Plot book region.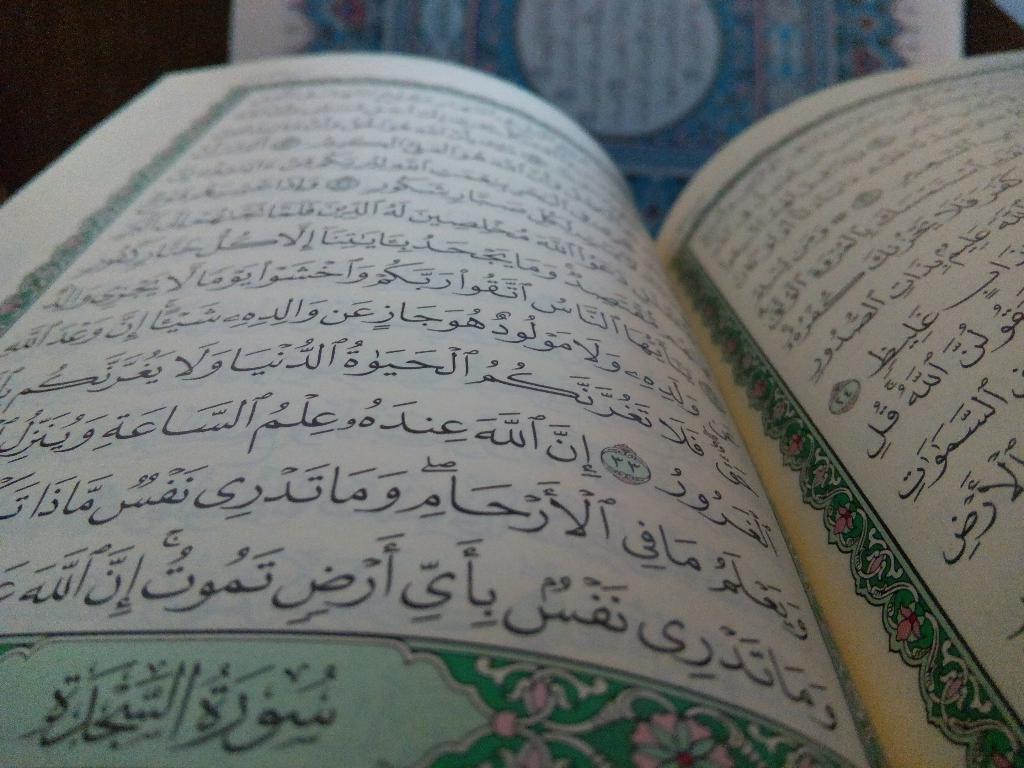
Plotted at (0, 53, 1023, 767).
